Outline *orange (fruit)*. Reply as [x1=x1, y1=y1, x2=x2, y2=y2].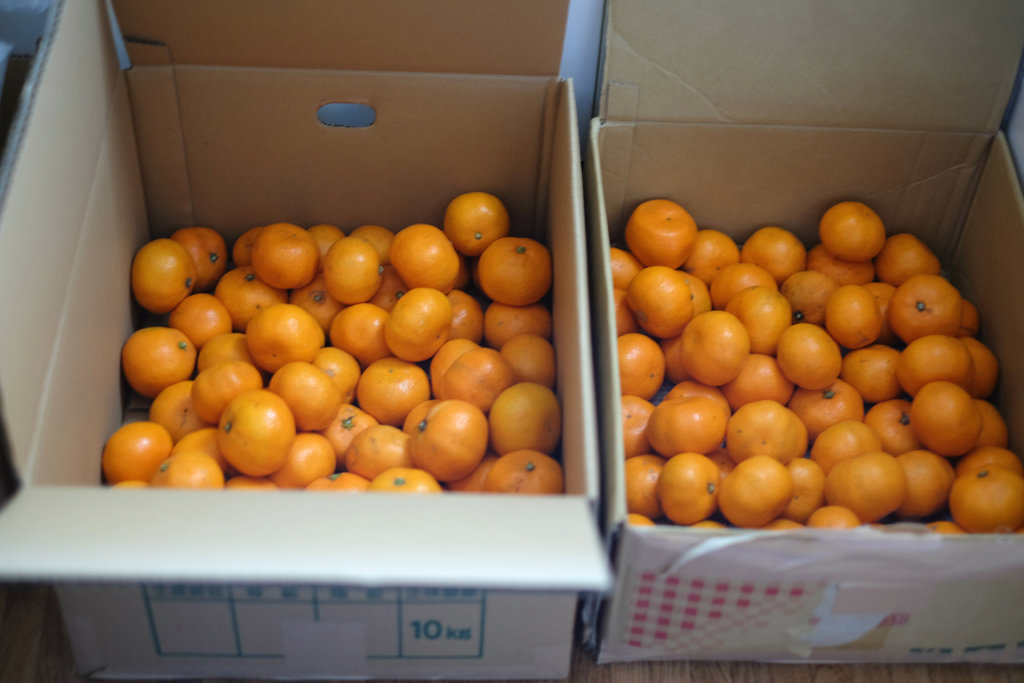
[x1=480, y1=234, x2=543, y2=311].
